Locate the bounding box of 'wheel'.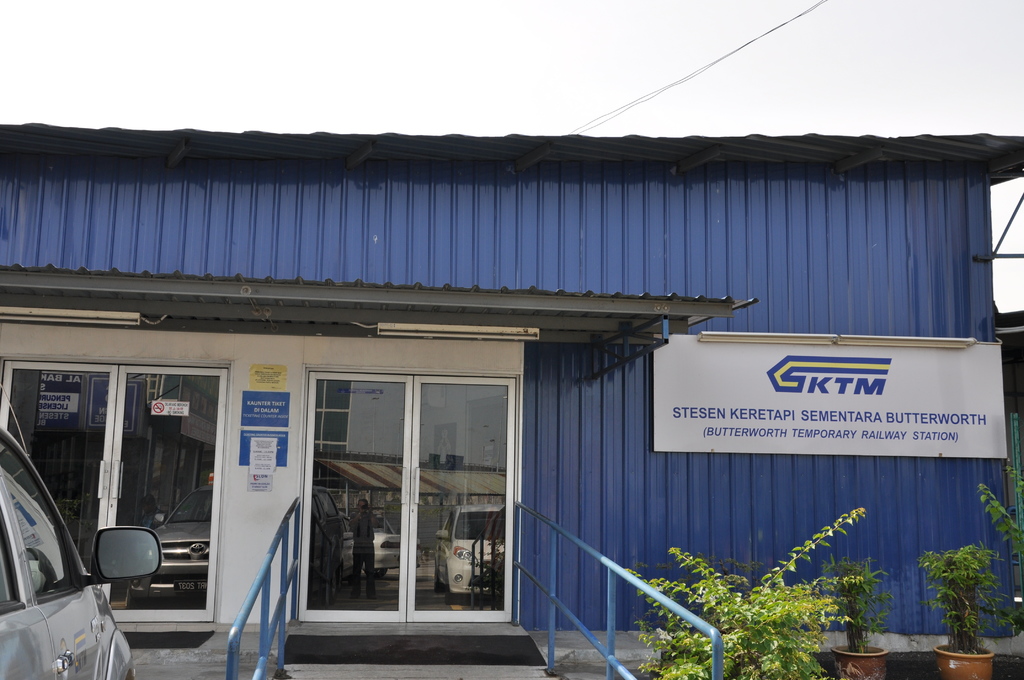
Bounding box: <box>366,567,386,576</box>.
